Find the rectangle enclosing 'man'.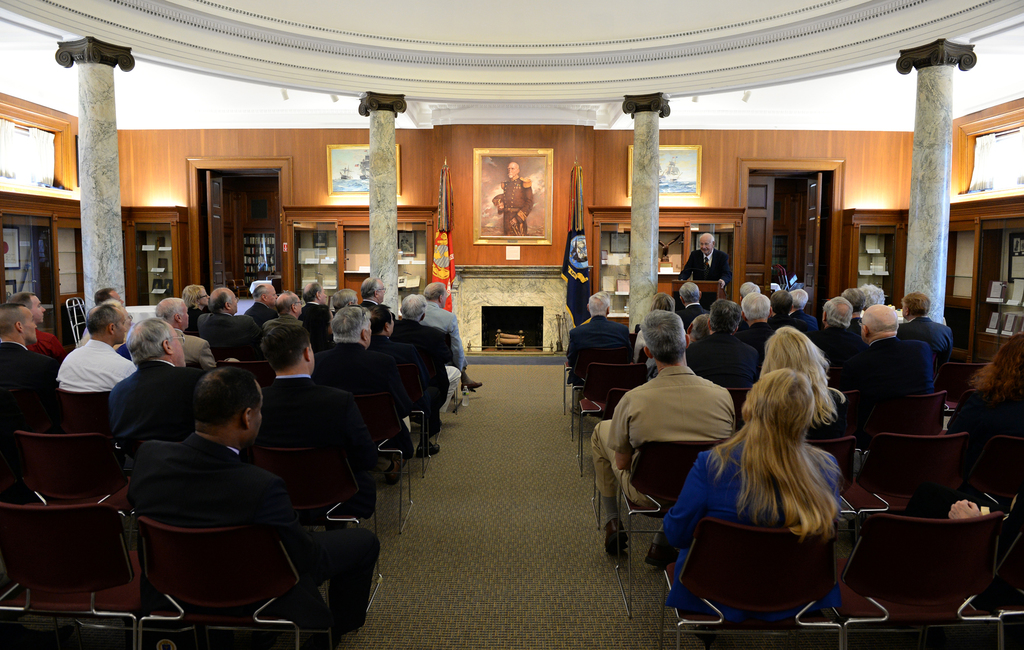
region(355, 272, 383, 309).
